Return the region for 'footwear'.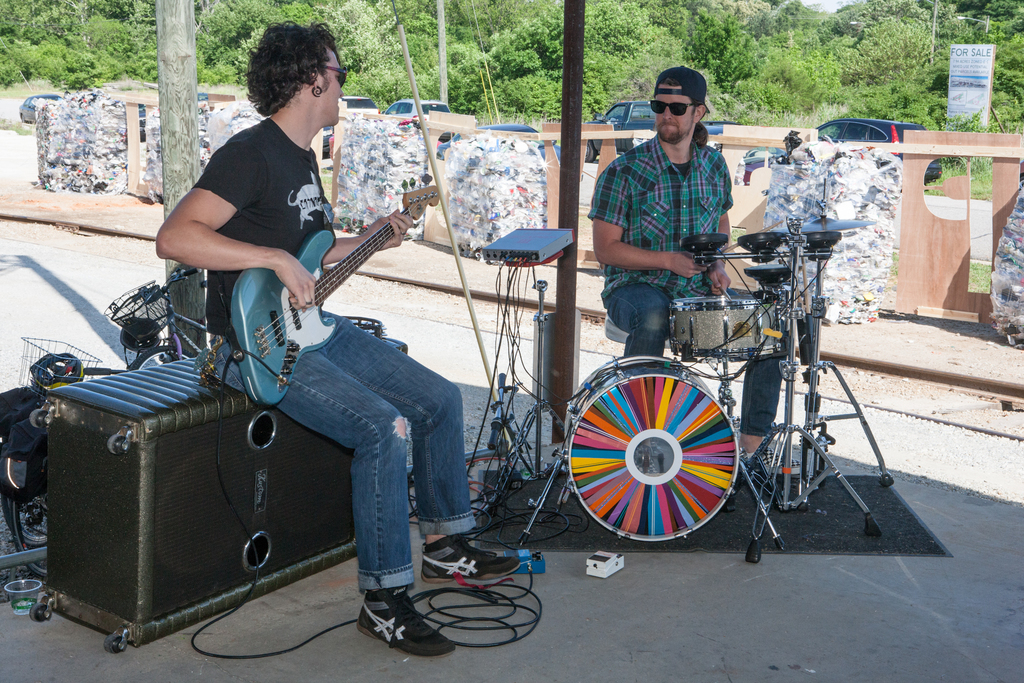
x1=360, y1=589, x2=440, y2=660.
